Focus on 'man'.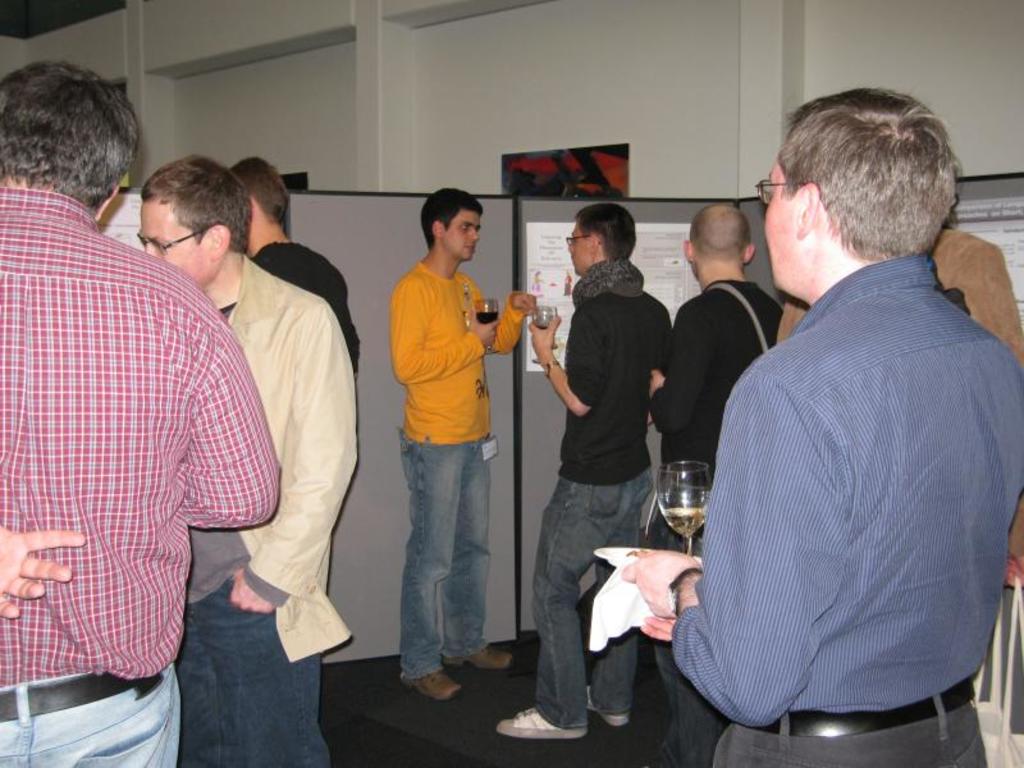
Focused at (234,154,365,375).
